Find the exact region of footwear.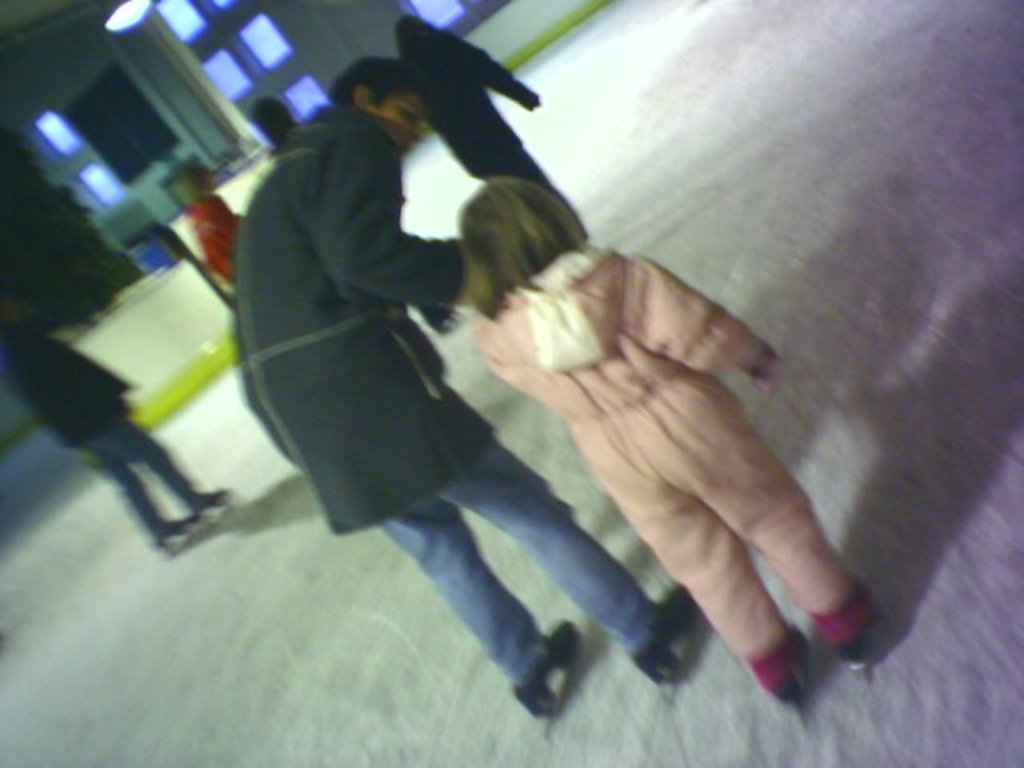
Exact region: BBox(515, 619, 584, 722).
